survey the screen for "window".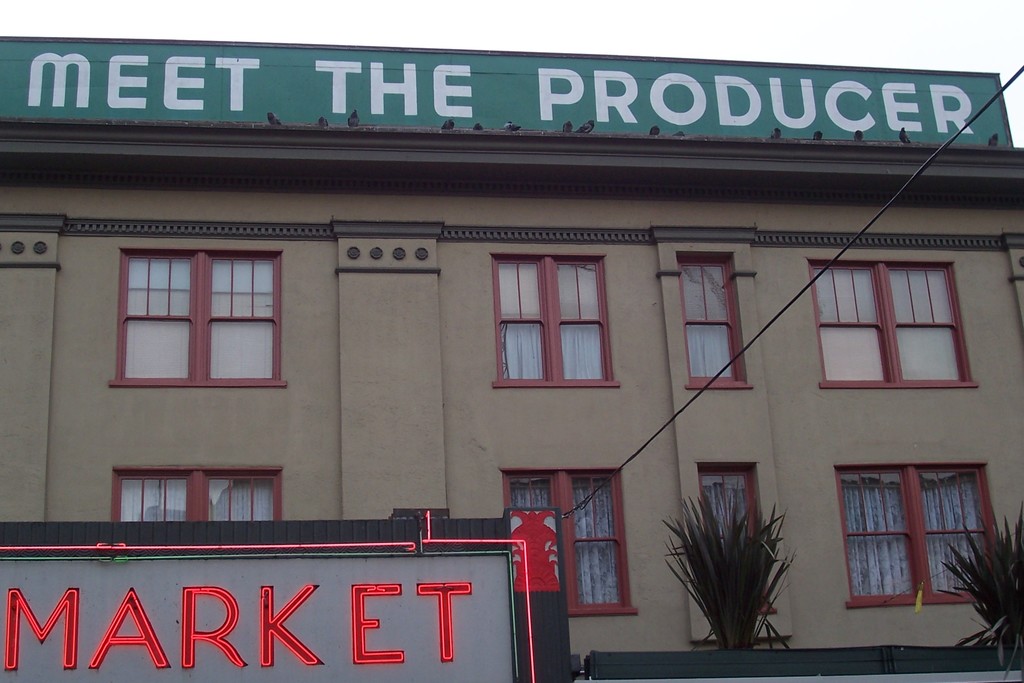
Survey found: (109,468,289,523).
